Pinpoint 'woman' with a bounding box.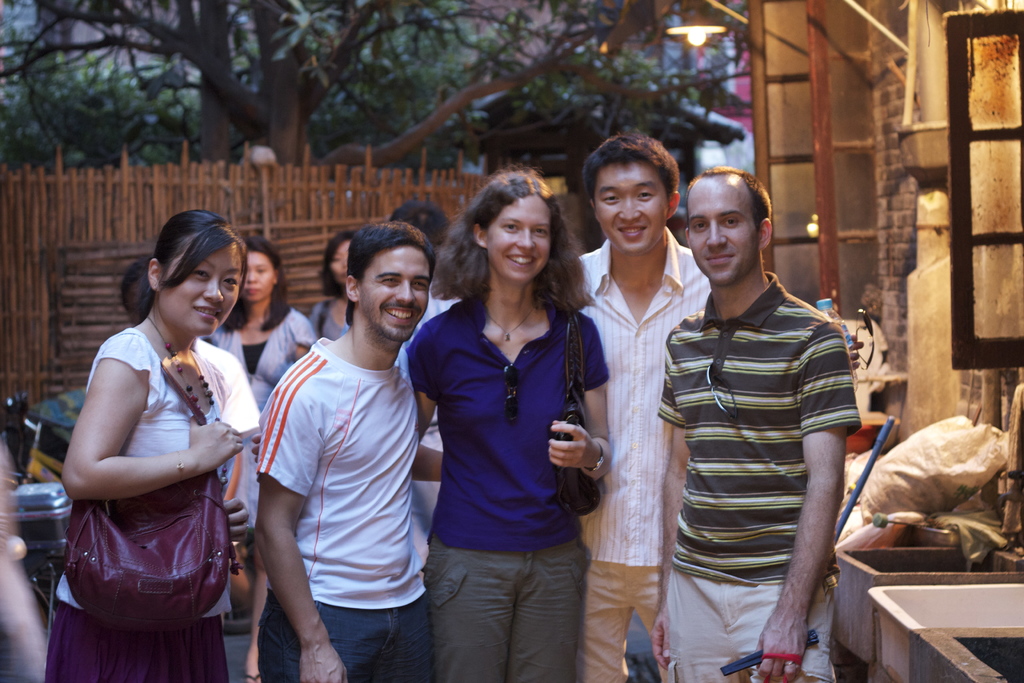
bbox(402, 168, 616, 682).
